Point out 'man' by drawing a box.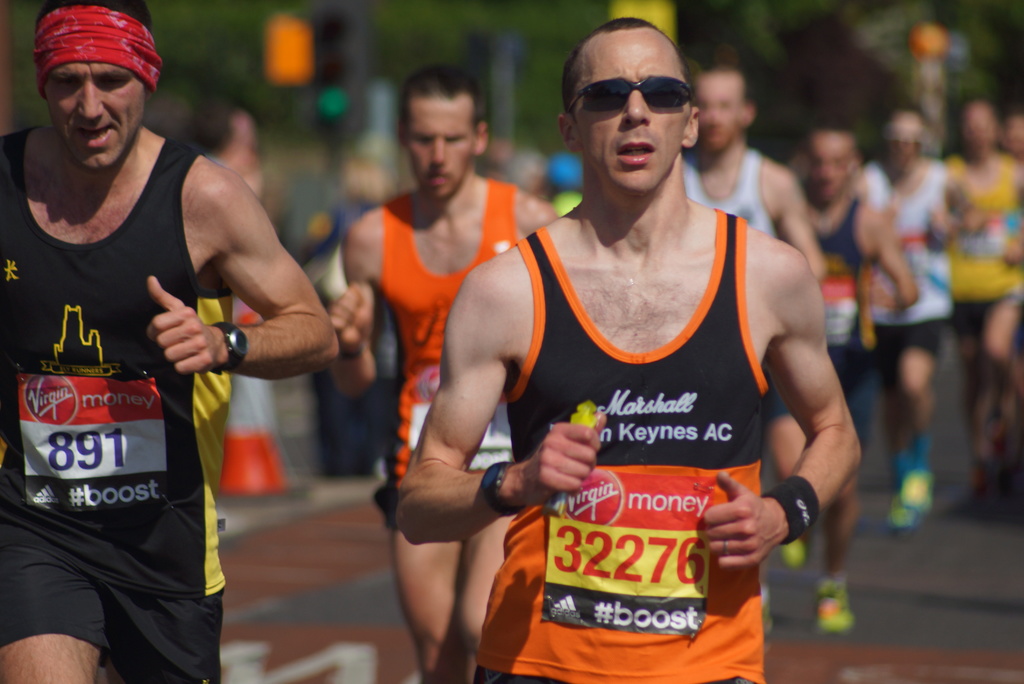
0,0,344,683.
